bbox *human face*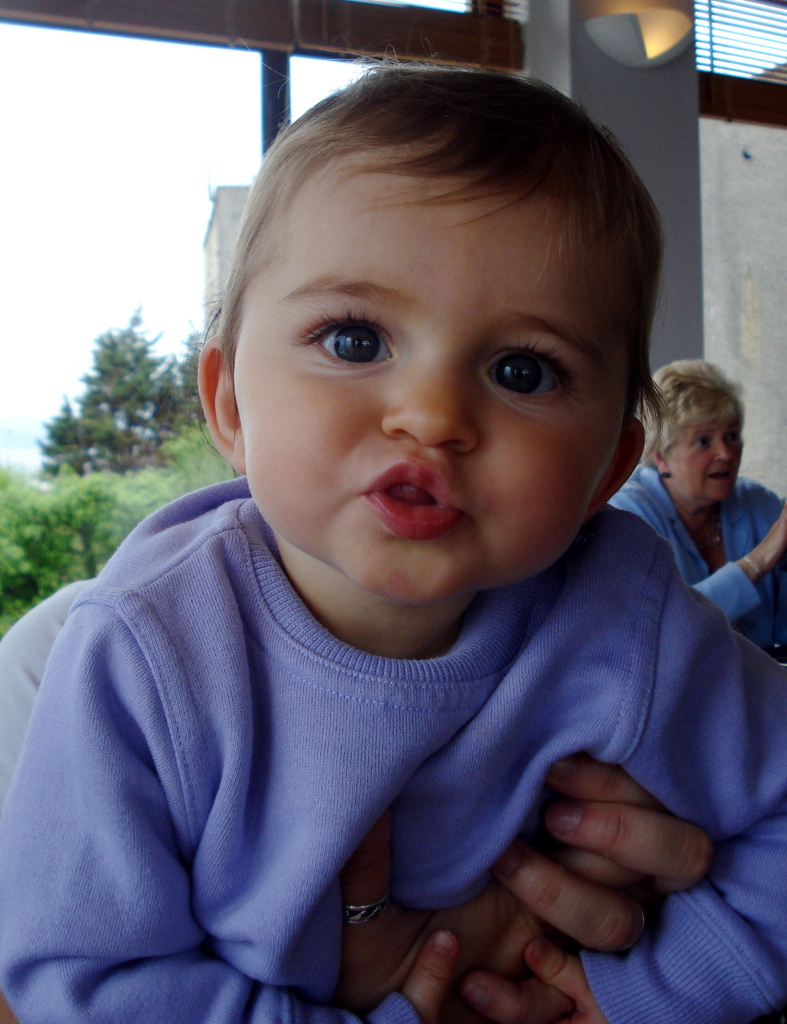
box(232, 150, 633, 608)
